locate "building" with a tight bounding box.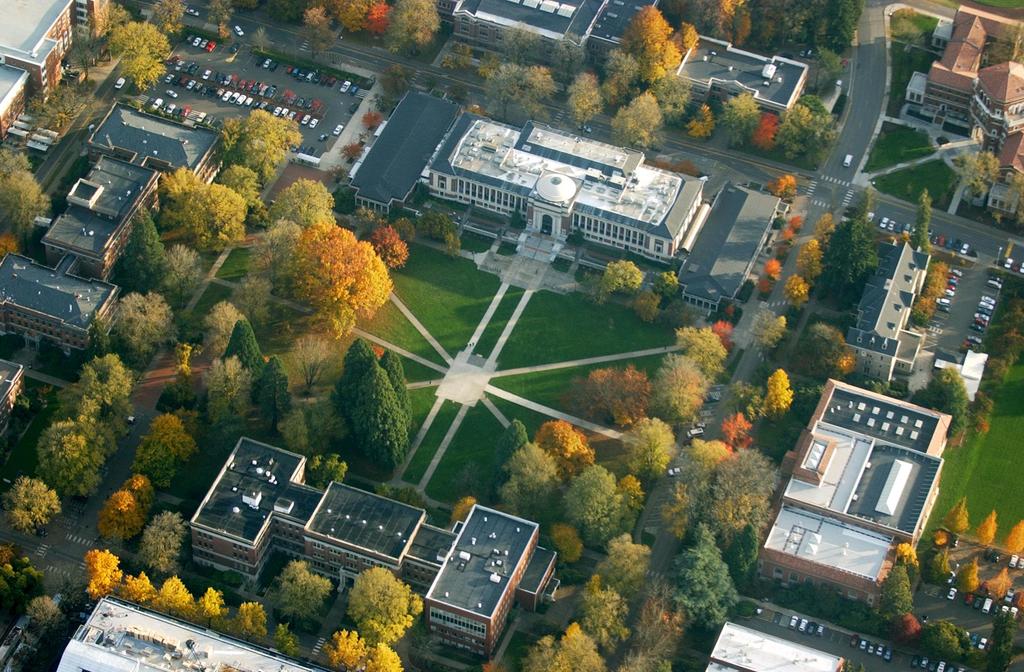
box=[0, 101, 224, 357].
